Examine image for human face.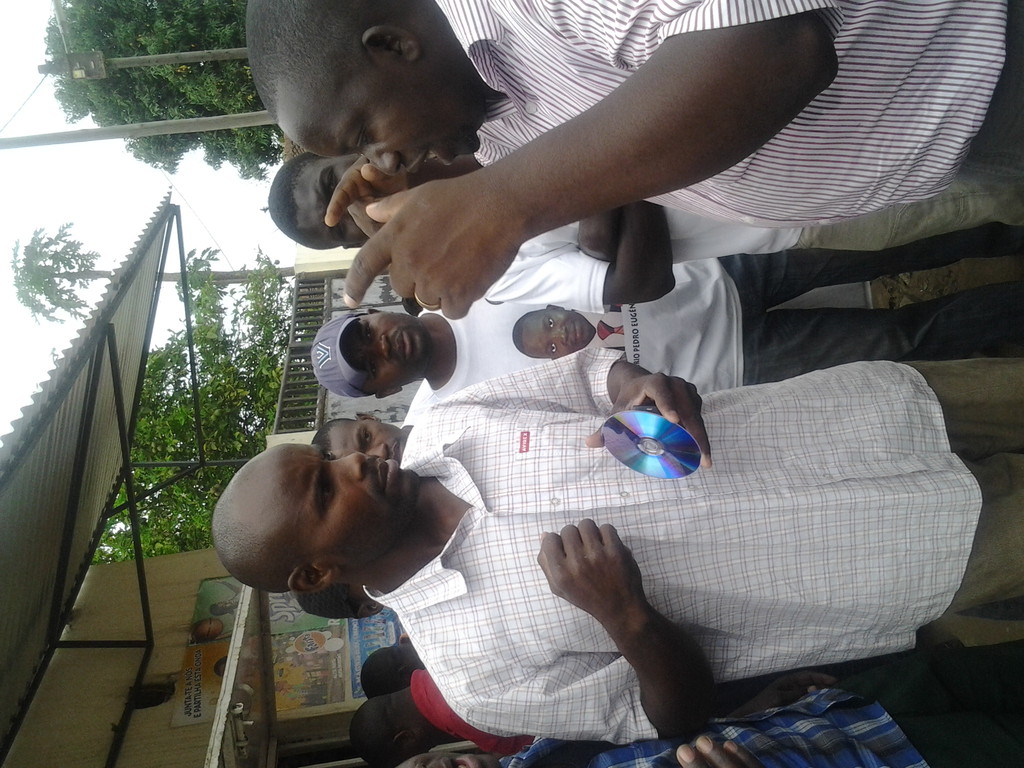
Examination result: crop(287, 45, 483, 177).
